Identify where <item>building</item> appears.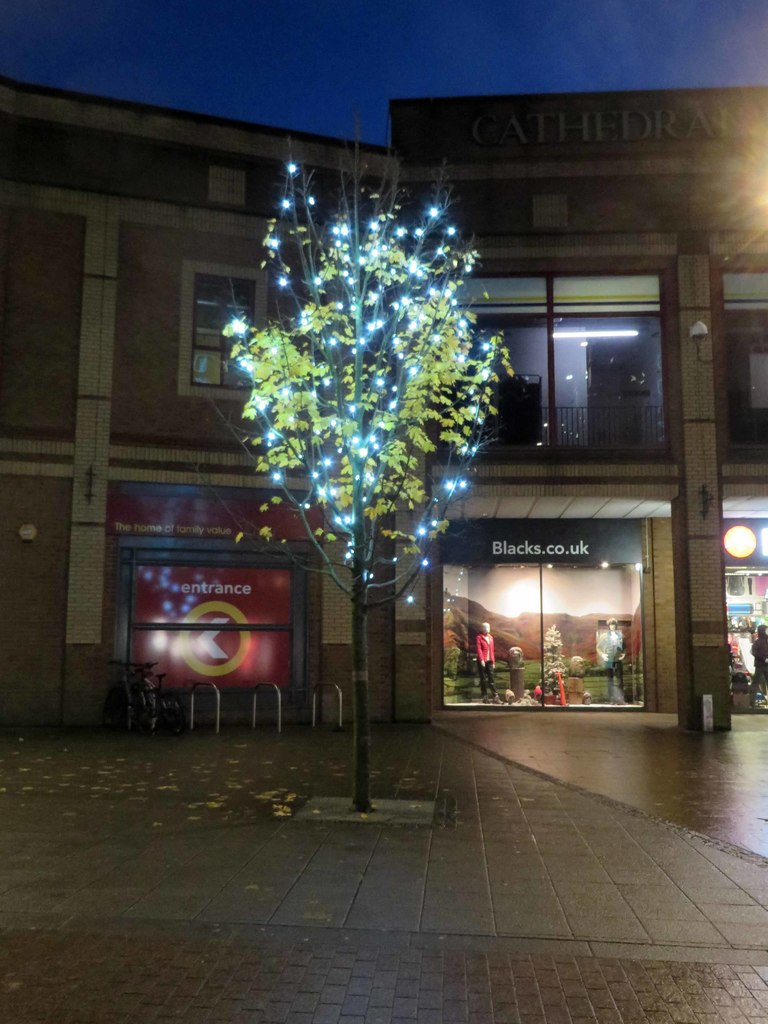
Appears at [x1=381, y1=82, x2=767, y2=724].
